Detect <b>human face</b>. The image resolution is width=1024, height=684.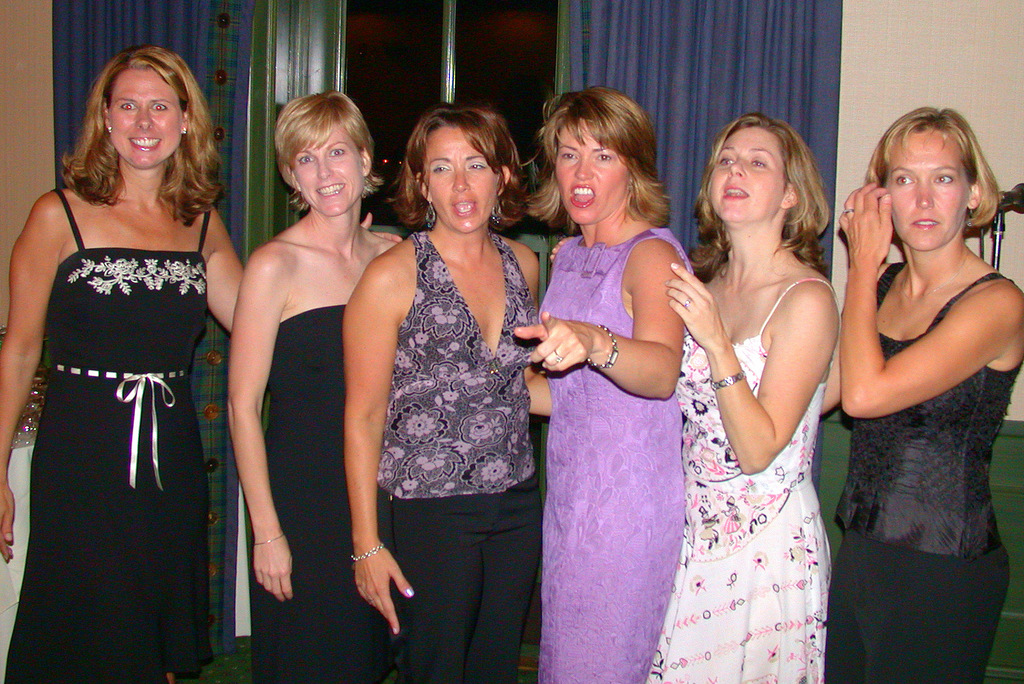
box(556, 118, 627, 221).
